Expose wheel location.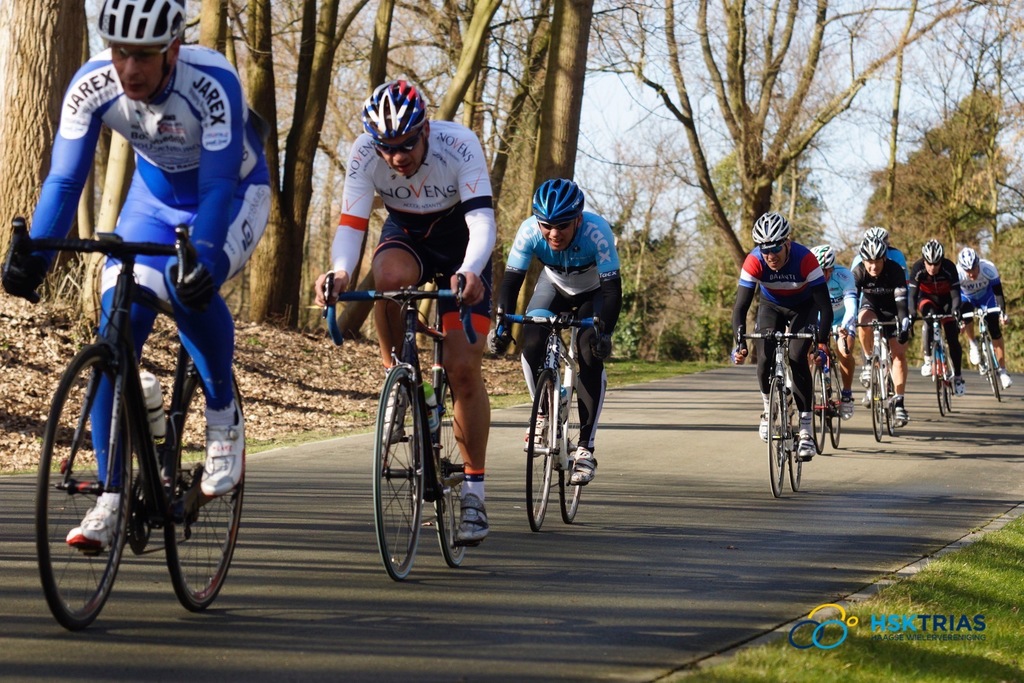
Exposed at <bbox>161, 364, 245, 604</bbox>.
